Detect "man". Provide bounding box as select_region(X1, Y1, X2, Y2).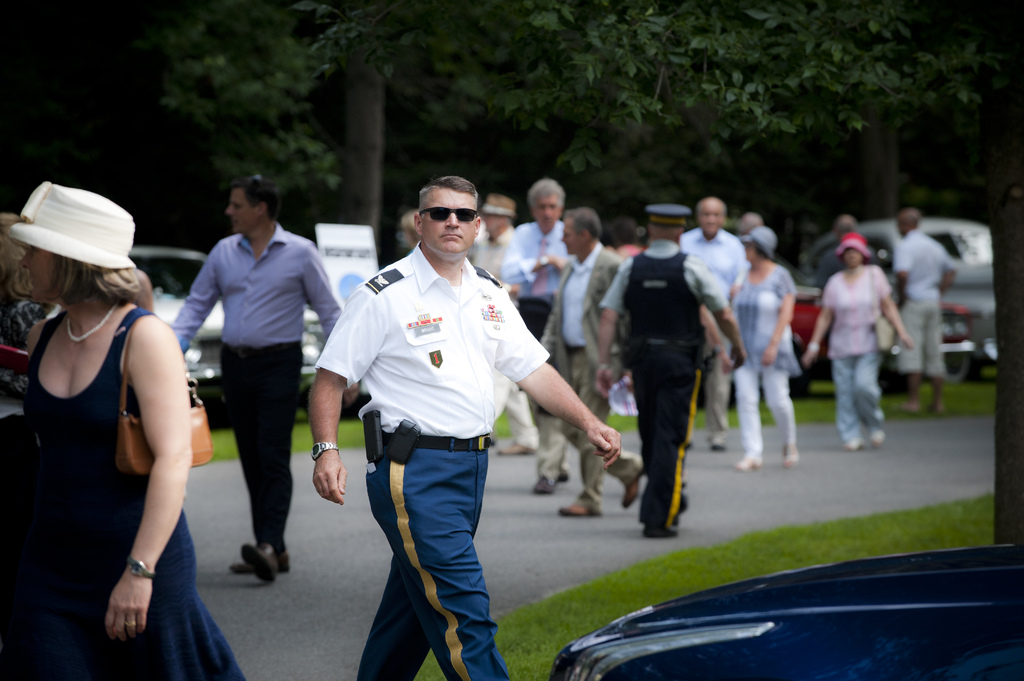
select_region(559, 207, 650, 518).
